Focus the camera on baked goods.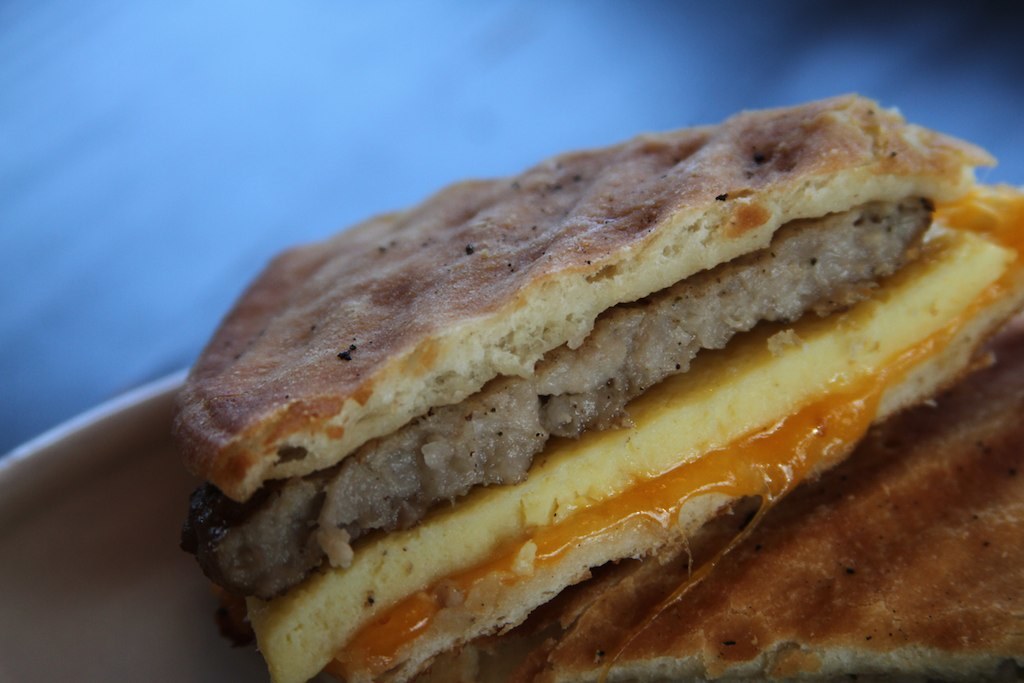
Focus region: bbox(175, 84, 1023, 682).
